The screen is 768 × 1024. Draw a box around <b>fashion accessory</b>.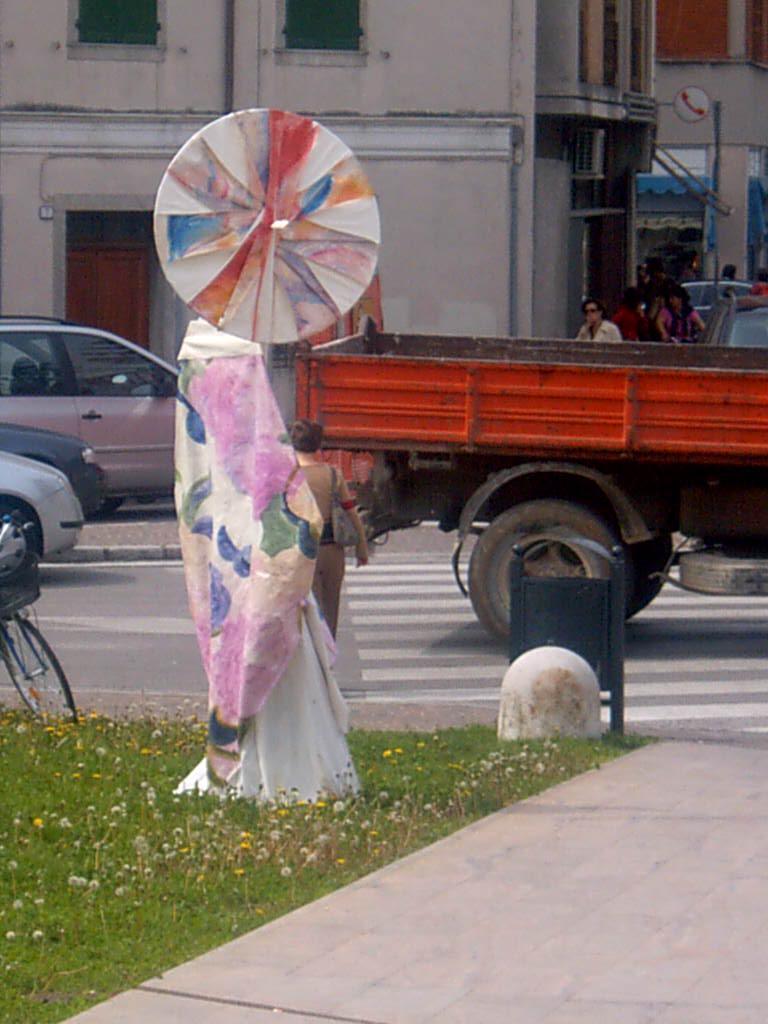
(582, 306, 597, 315).
